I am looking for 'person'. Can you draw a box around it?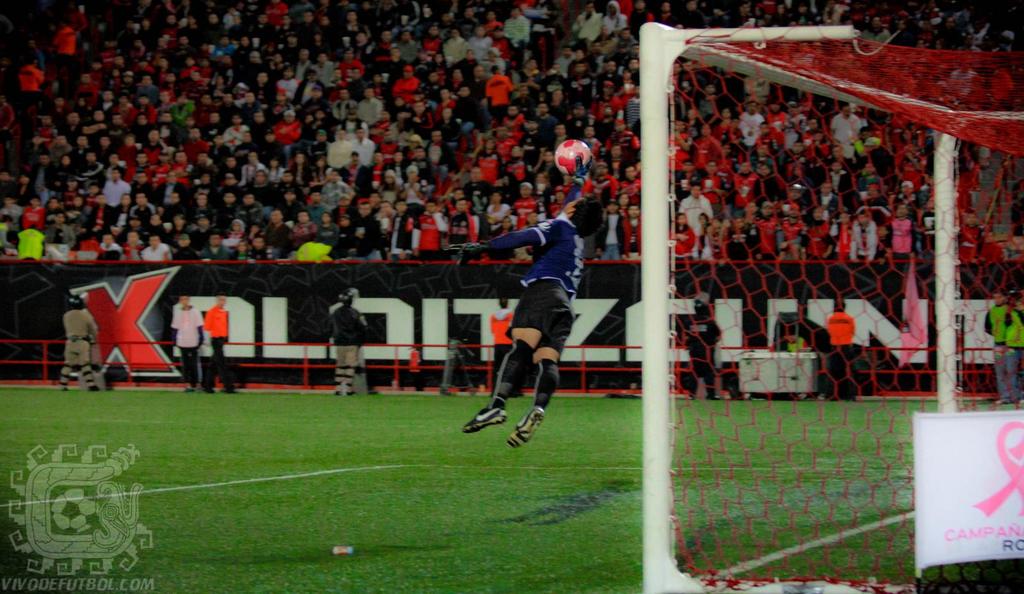
Sure, the bounding box is bbox(350, 113, 383, 197).
